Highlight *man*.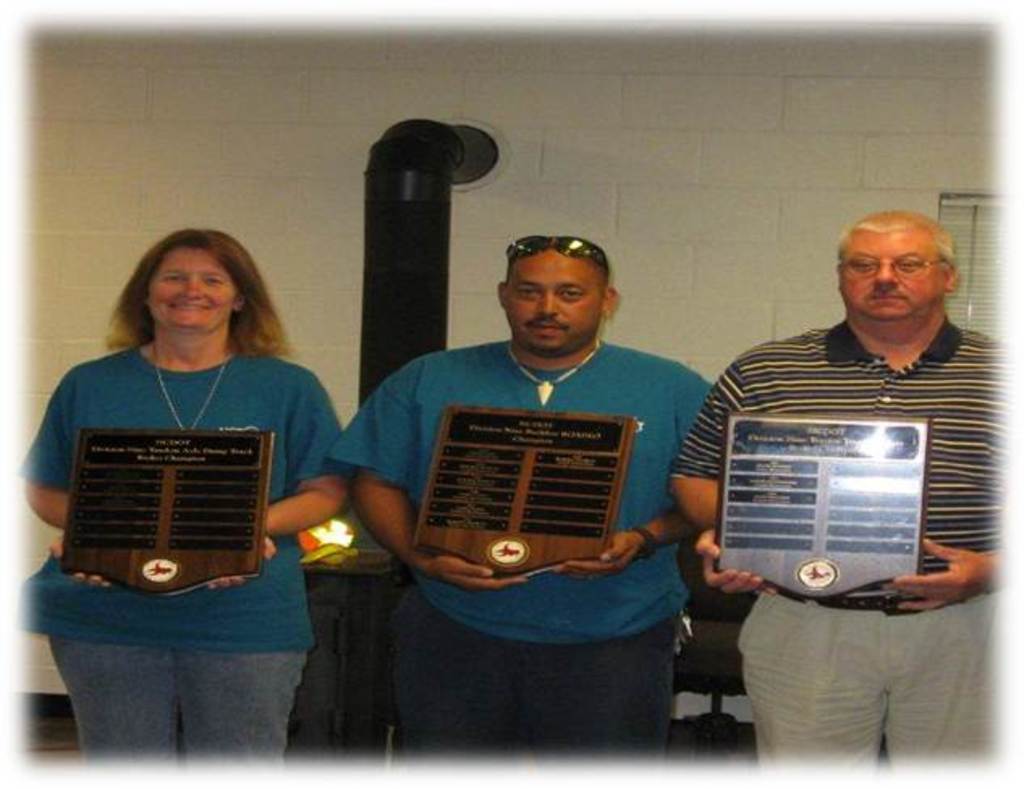
Highlighted region: (322,236,720,758).
